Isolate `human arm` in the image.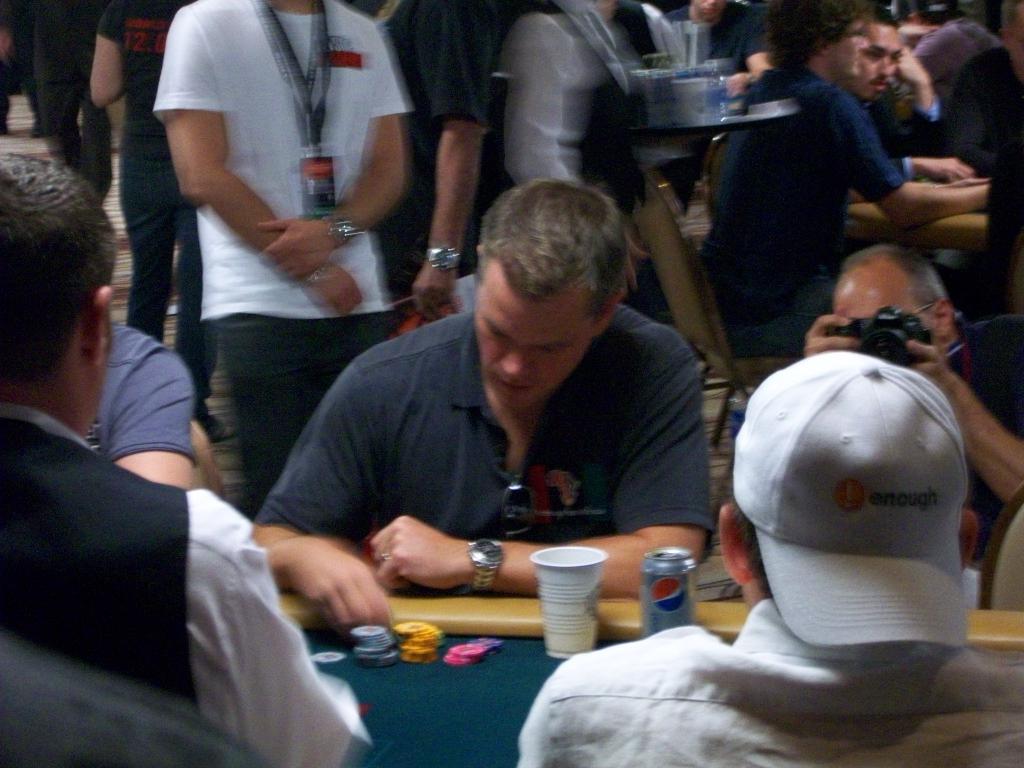
Isolated region: [left=886, top=148, right=982, bottom=186].
